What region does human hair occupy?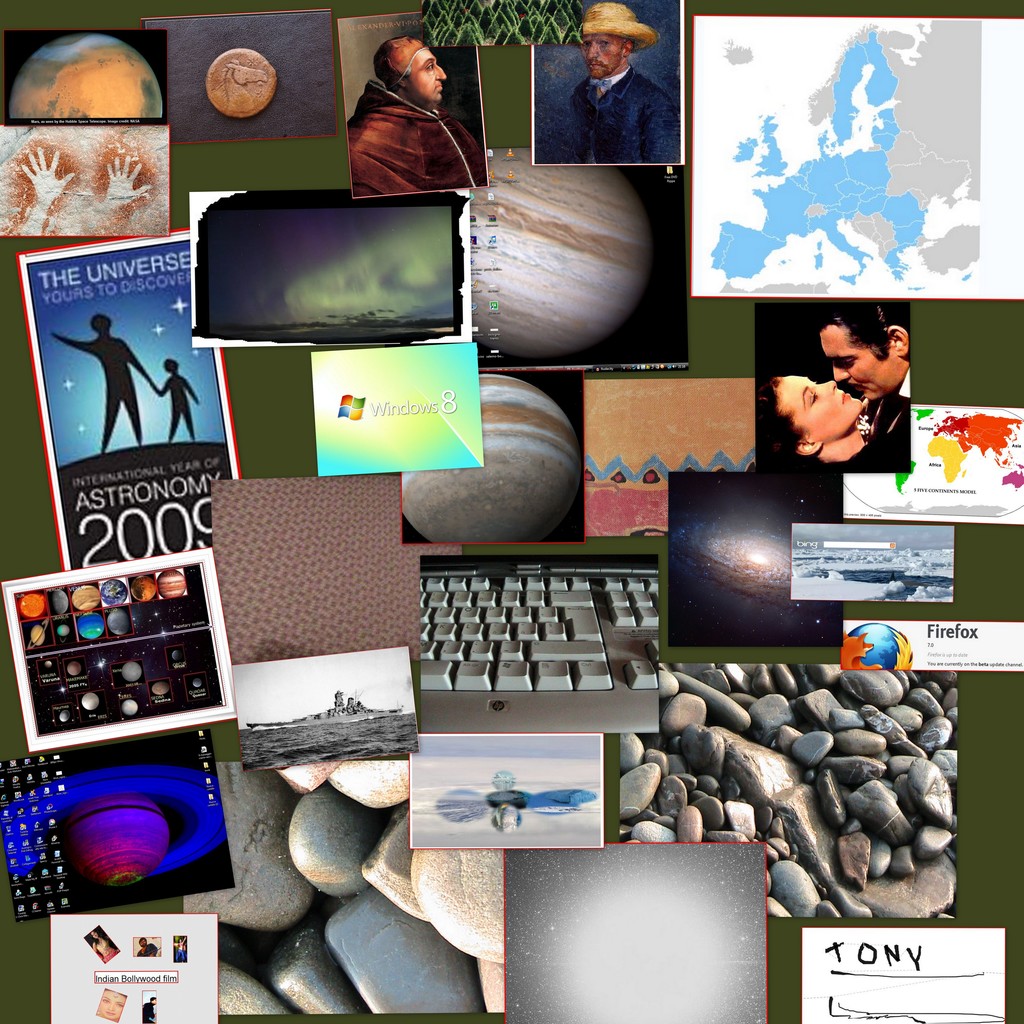
x1=372 y1=36 x2=428 y2=97.
